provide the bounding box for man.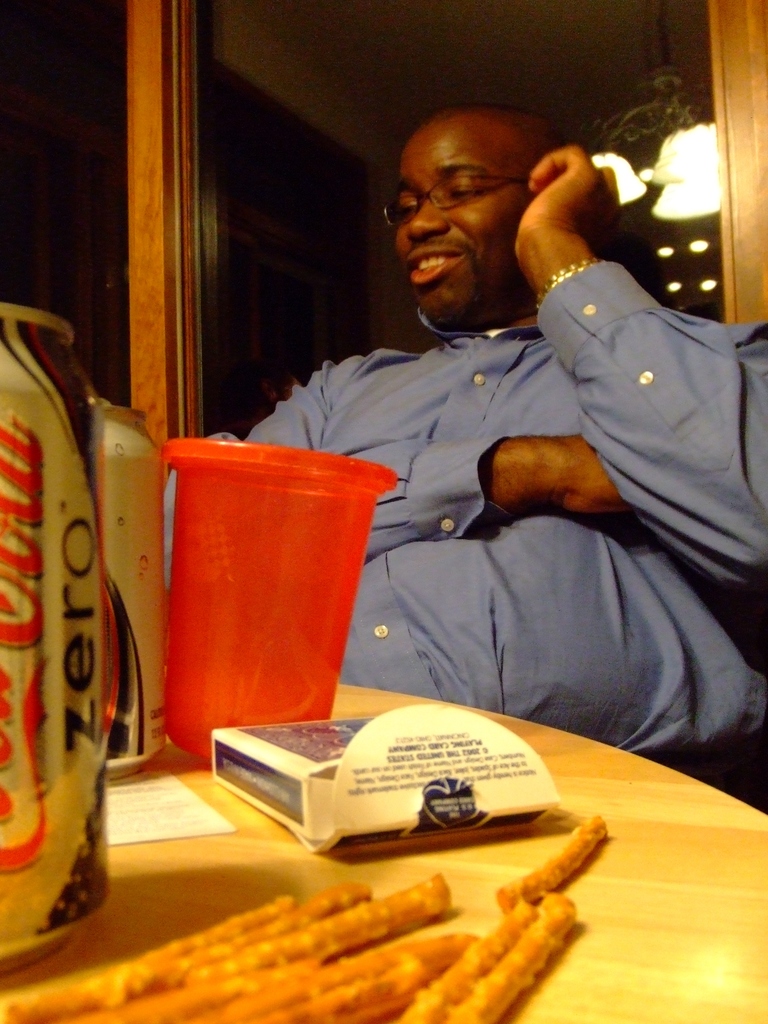
<region>293, 114, 751, 698</region>.
